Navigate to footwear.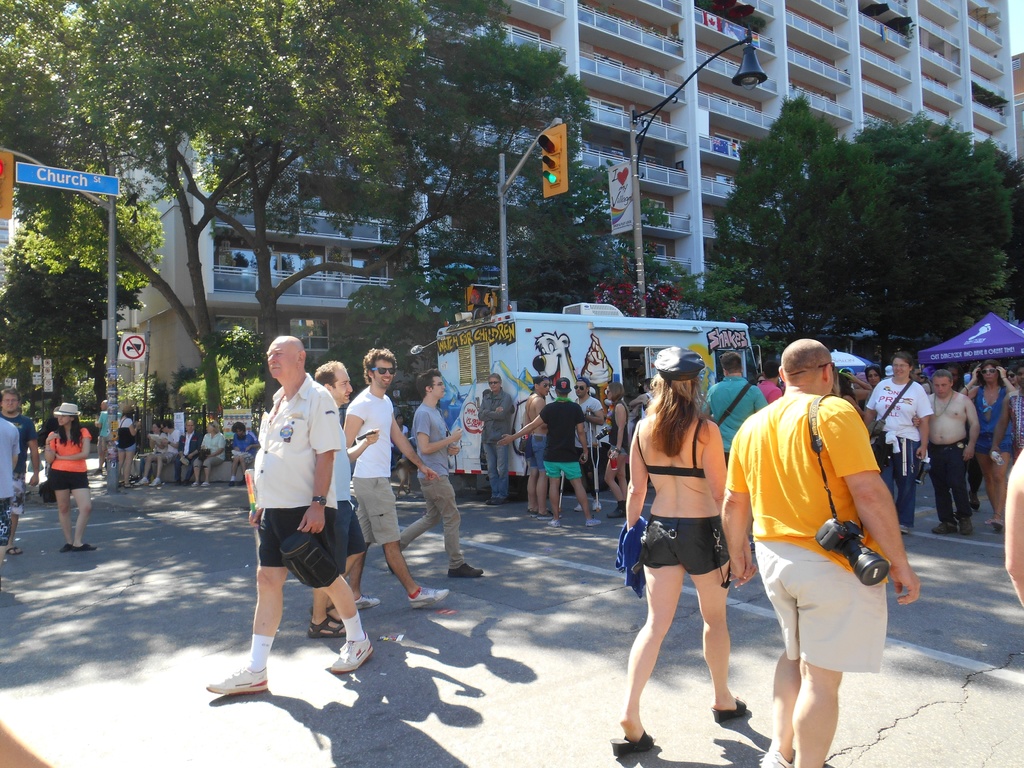
Navigation target: bbox=(933, 518, 957, 534).
